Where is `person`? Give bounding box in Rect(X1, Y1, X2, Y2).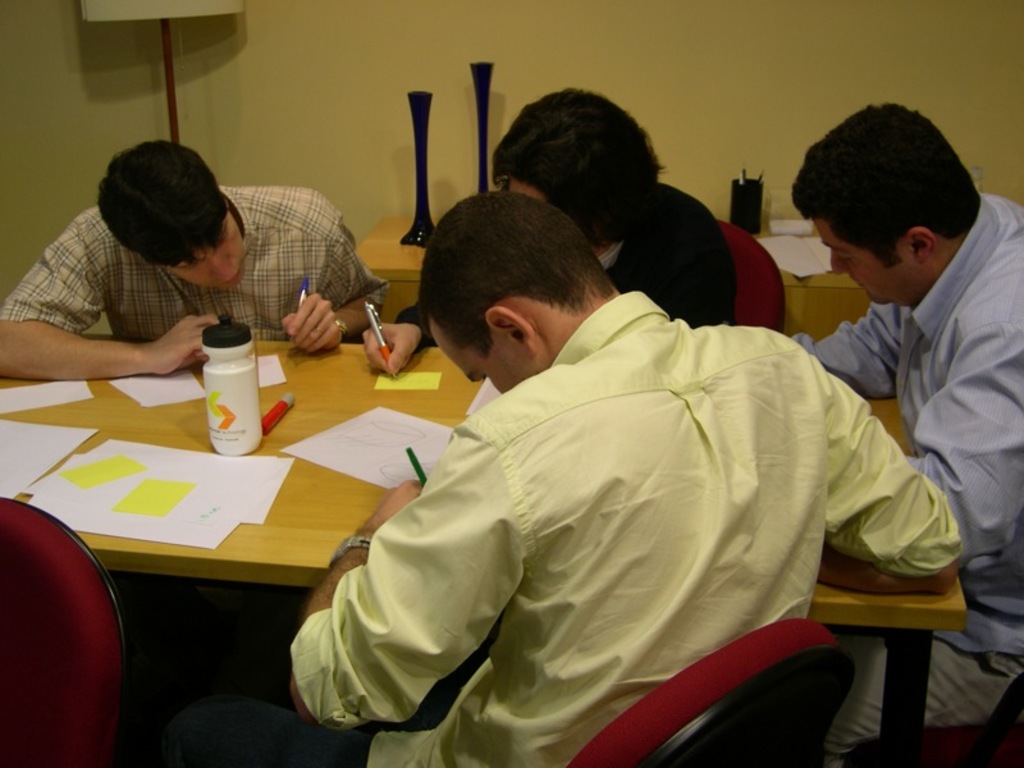
Rect(490, 90, 732, 330).
